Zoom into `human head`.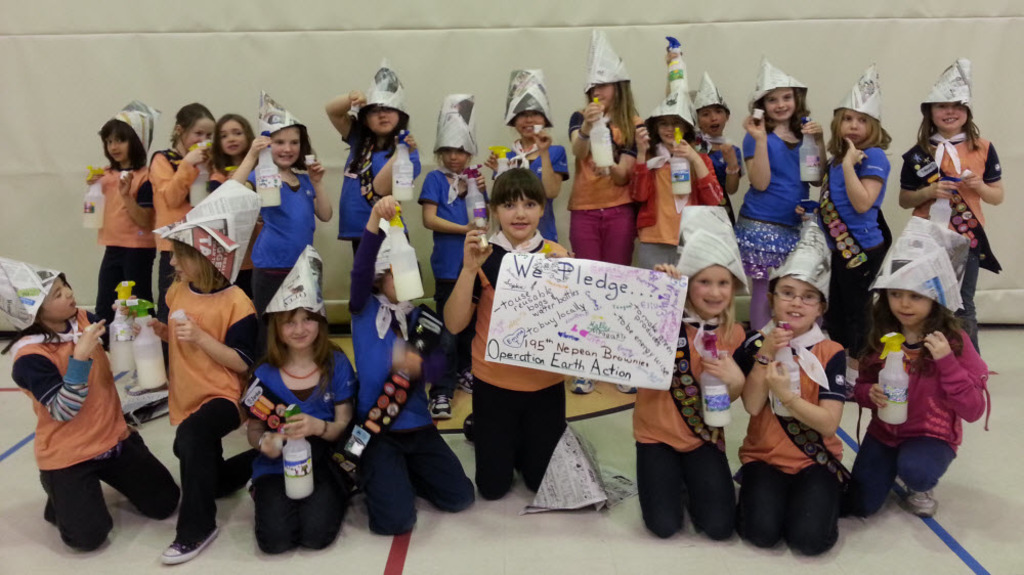
Zoom target: [688, 251, 755, 326].
